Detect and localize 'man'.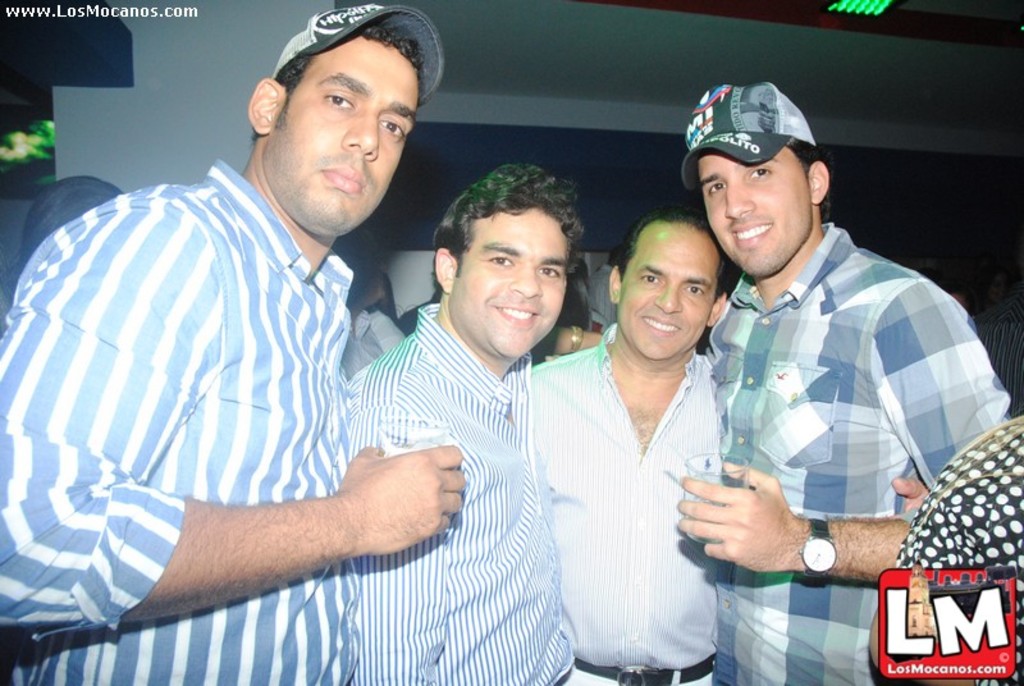
Localized at [left=527, top=212, right=723, bottom=685].
